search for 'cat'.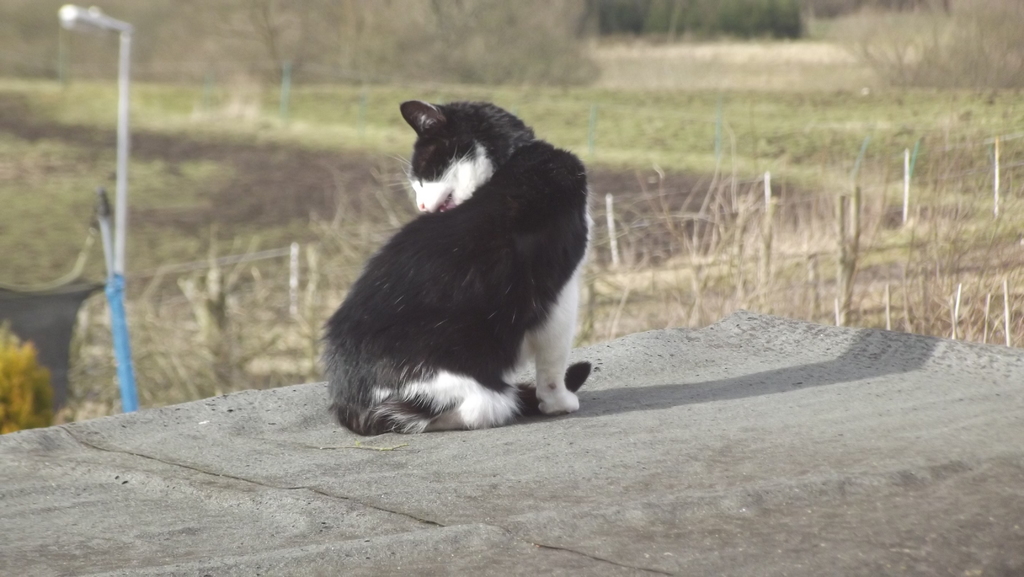
Found at {"x1": 308, "y1": 99, "x2": 602, "y2": 444}.
